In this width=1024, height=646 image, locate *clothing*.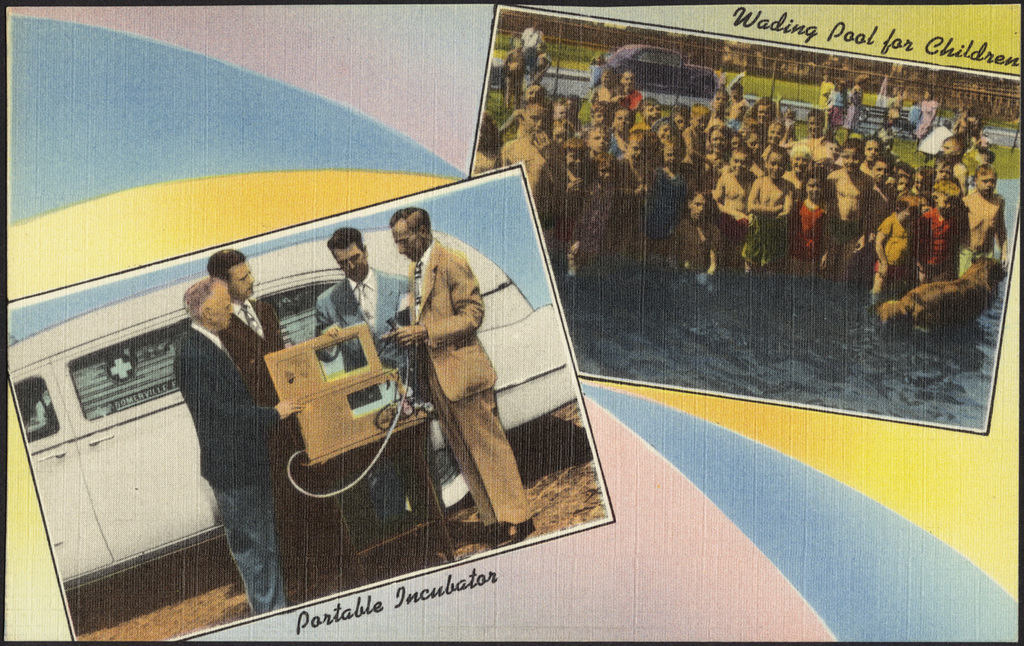
Bounding box: 822/78/838/105.
